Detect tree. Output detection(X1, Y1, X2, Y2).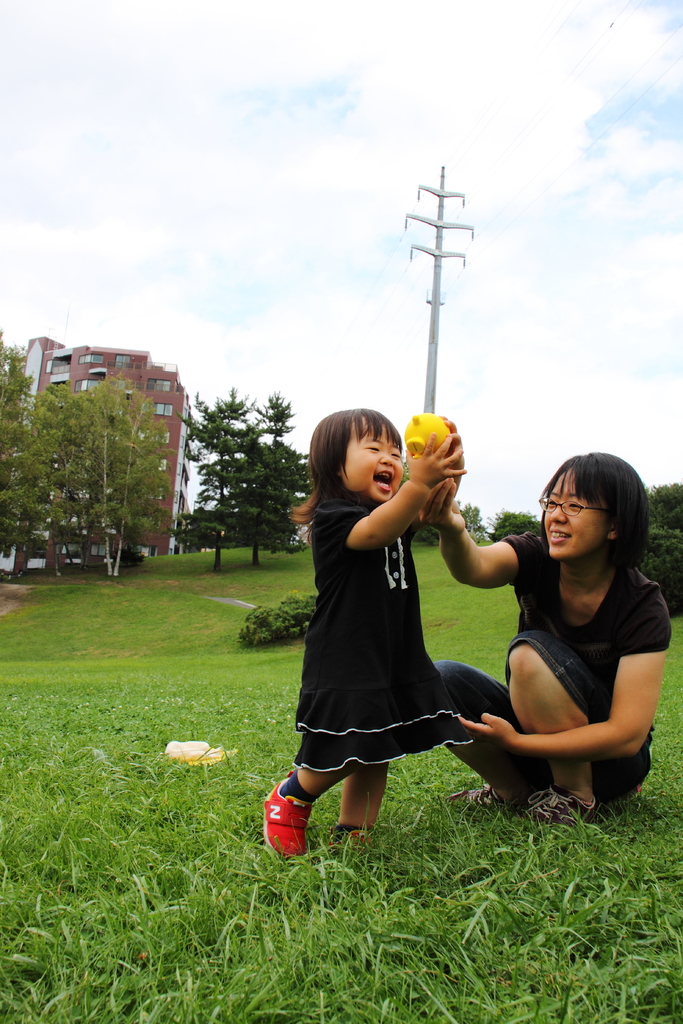
detection(397, 456, 416, 488).
